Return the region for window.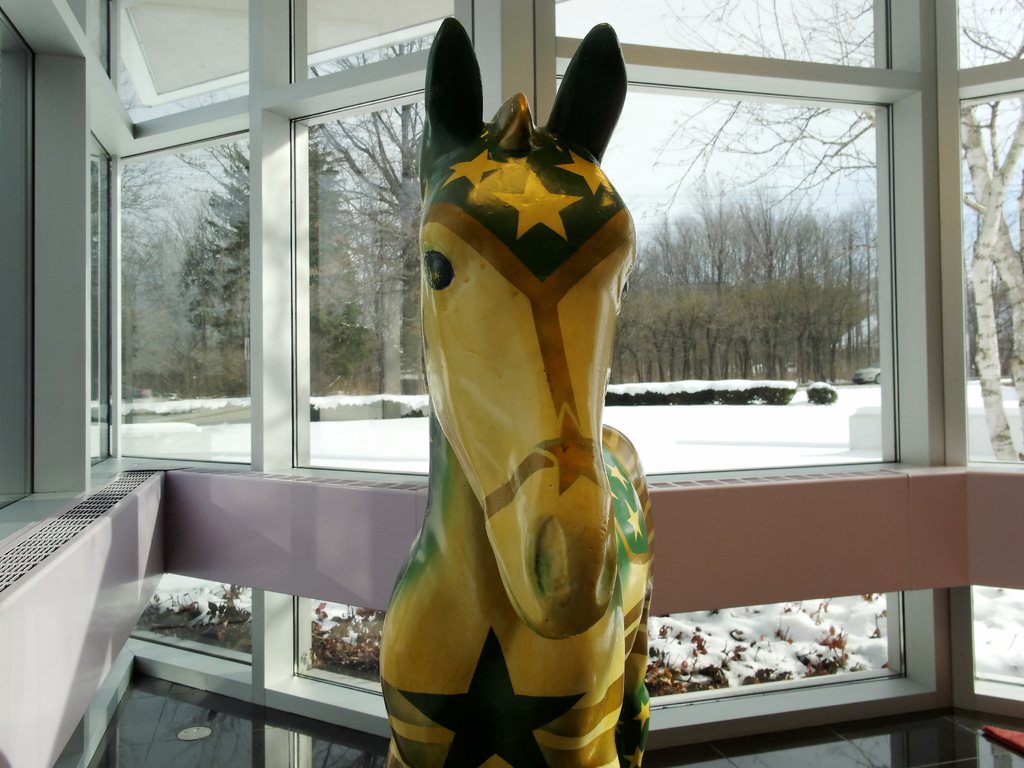
x1=305 y1=0 x2=461 y2=78.
